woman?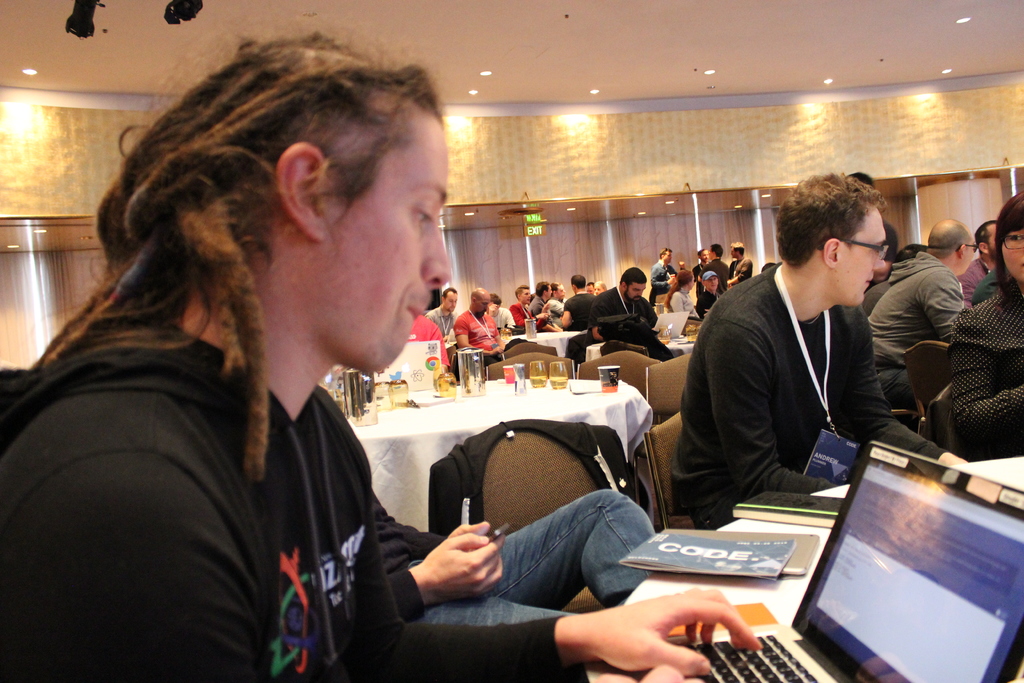
77 97 748 654
